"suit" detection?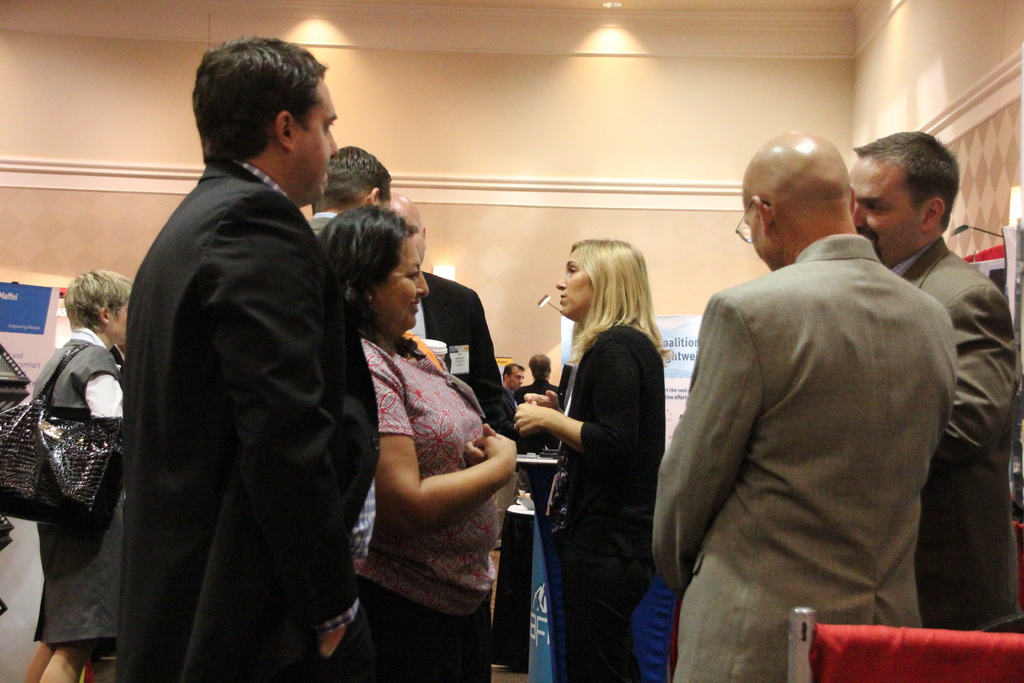
[650, 237, 957, 682]
